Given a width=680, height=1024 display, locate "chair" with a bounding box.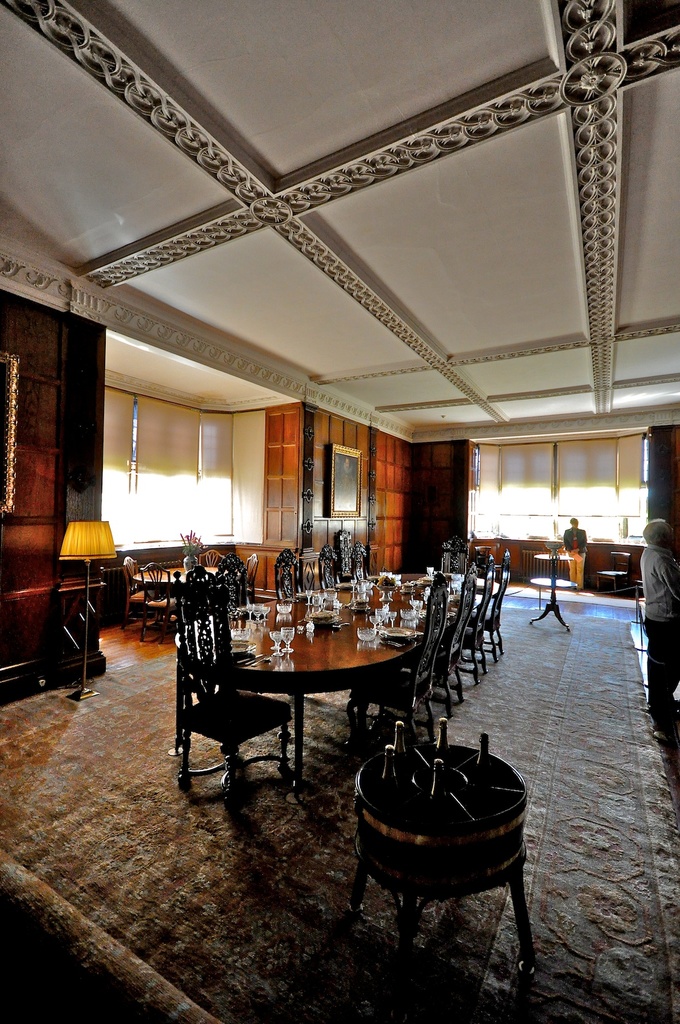
Located: {"x1": 591, "y1": 548, "x2": 635, "y2": 599}.
